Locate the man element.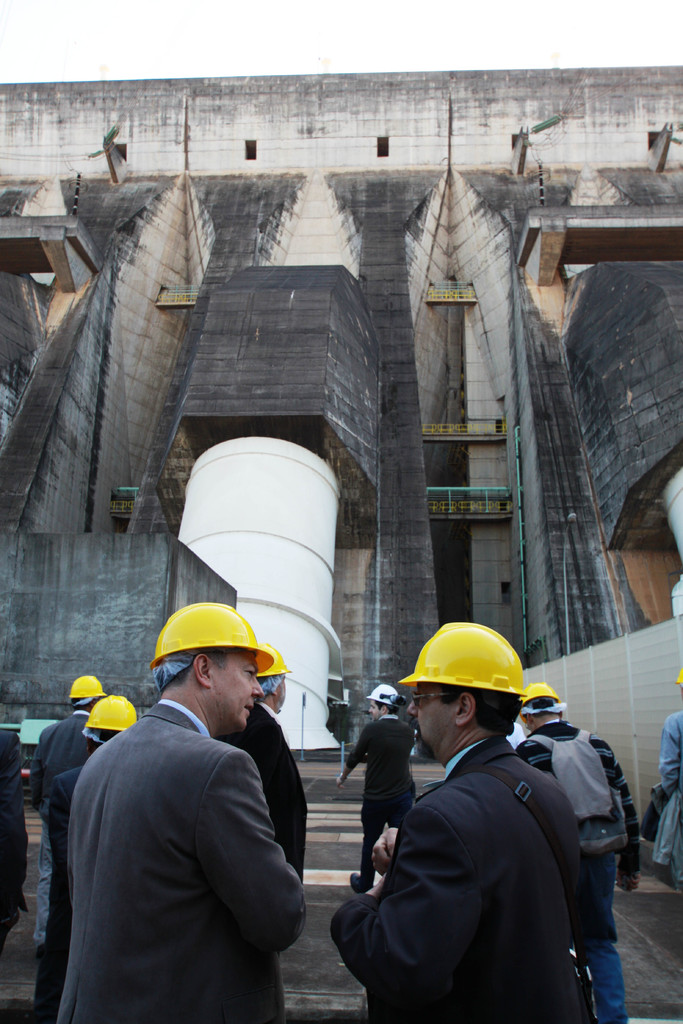
Element bbox: 509/671/632/1023.
